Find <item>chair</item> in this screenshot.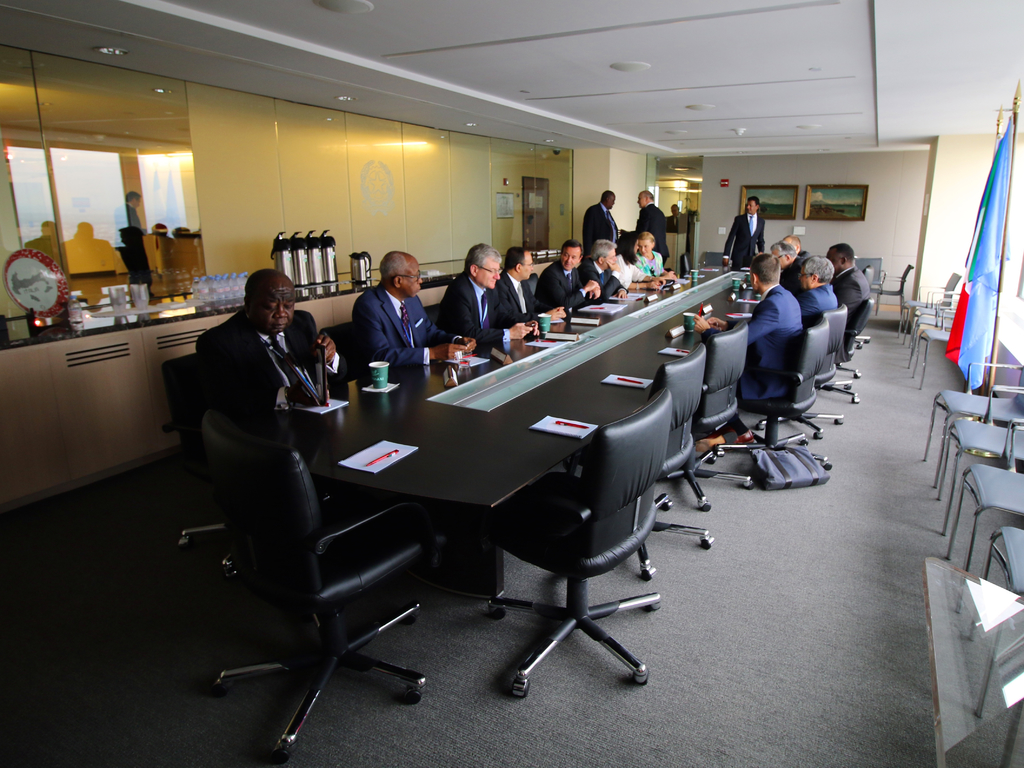
The bounding box for <item>chair</item> is (x1=756, y1=303, x2=845, y2=443).
